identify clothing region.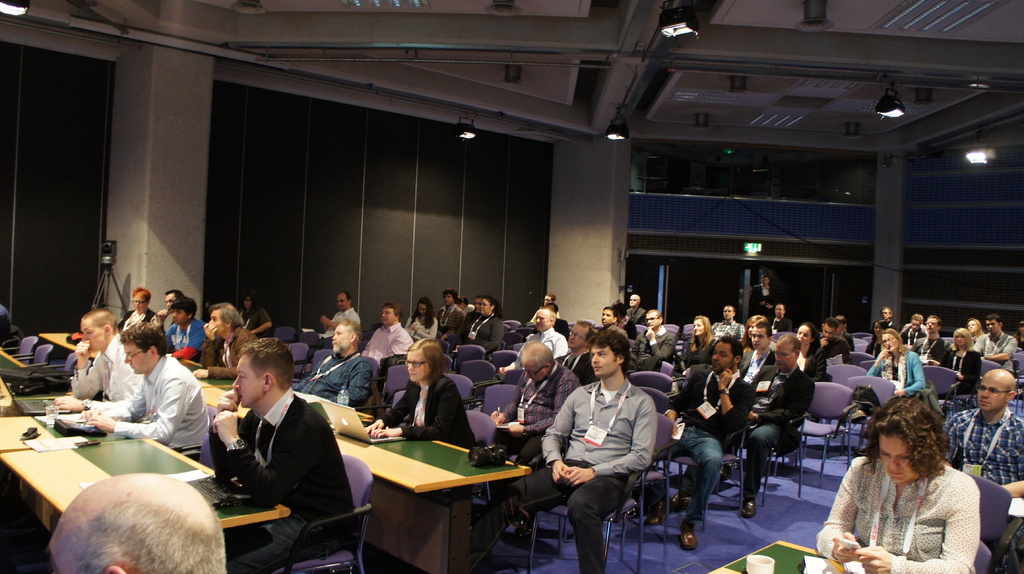
Region: Rect(816, 334, 851, 366).
